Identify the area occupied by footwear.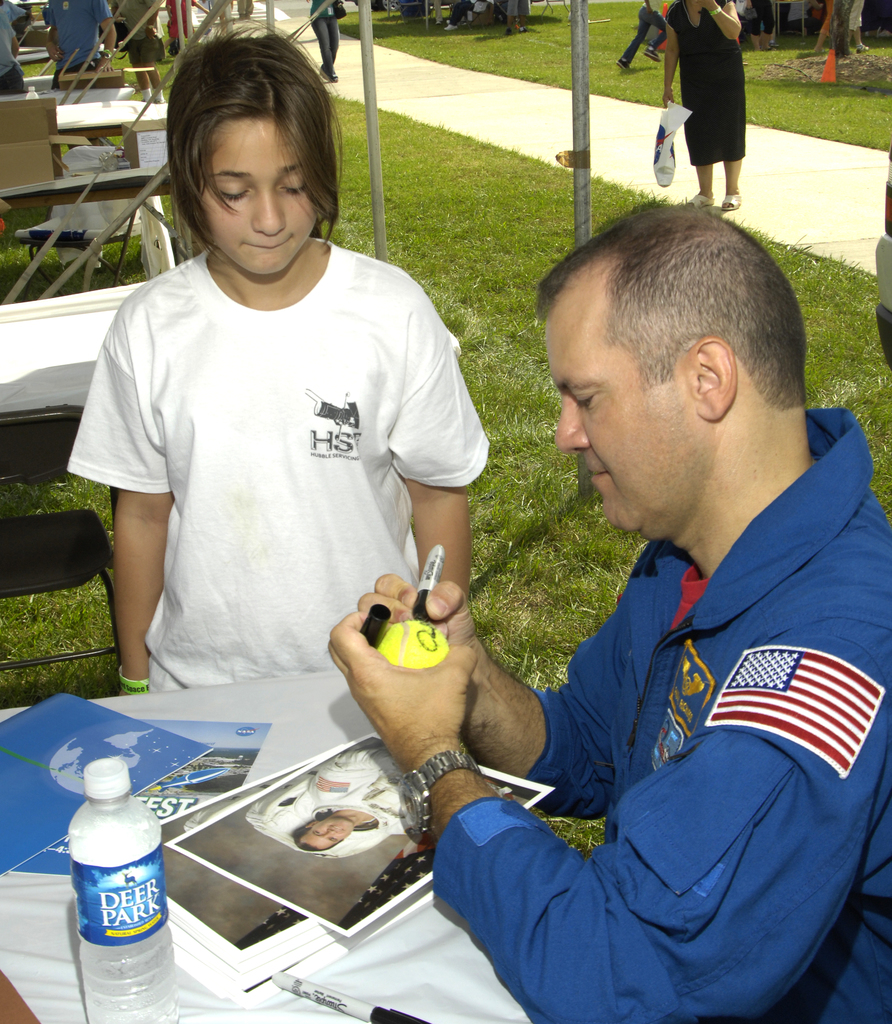
Area: (left=723, top=195, right=740, bottom=205).
